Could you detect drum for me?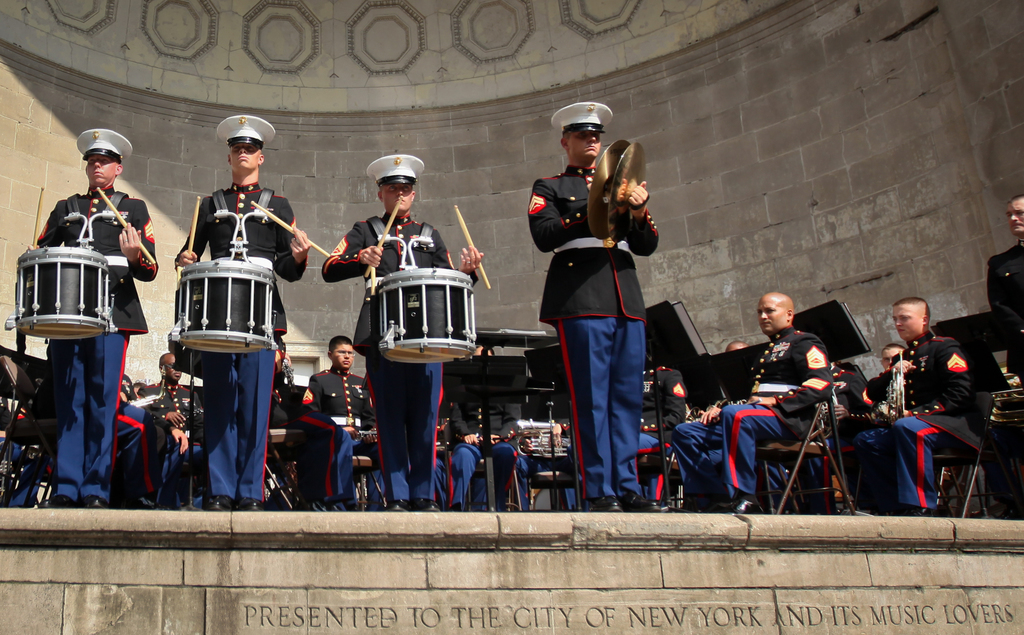
Detection result: <box>168,260,275,354</box>.
